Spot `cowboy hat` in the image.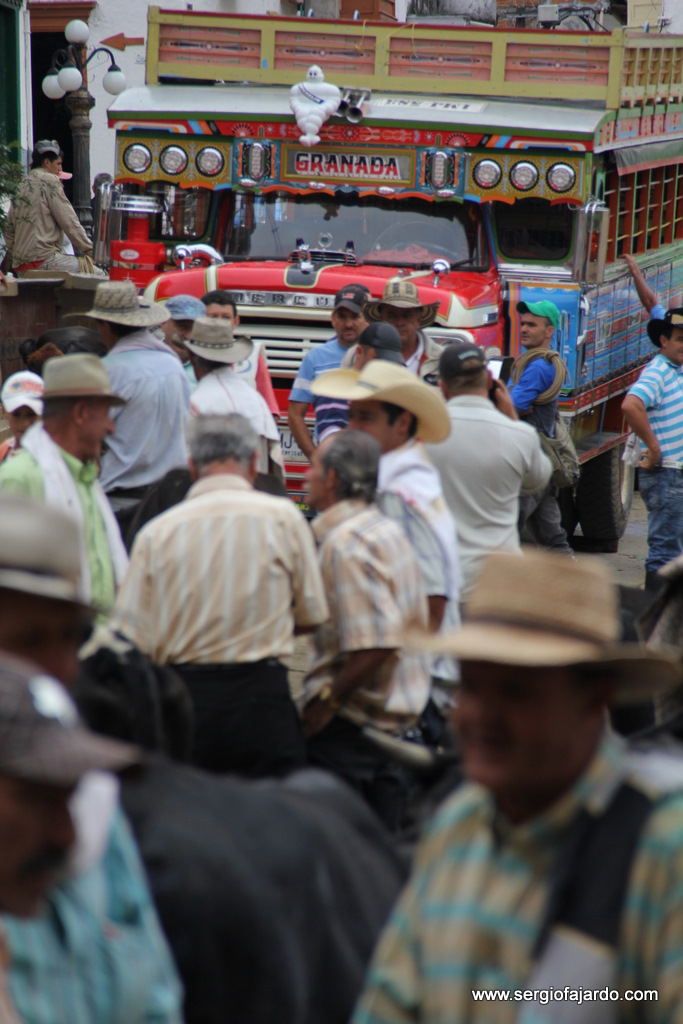
`cowboy hat` found at bbox(0, 491, 152, 629).
